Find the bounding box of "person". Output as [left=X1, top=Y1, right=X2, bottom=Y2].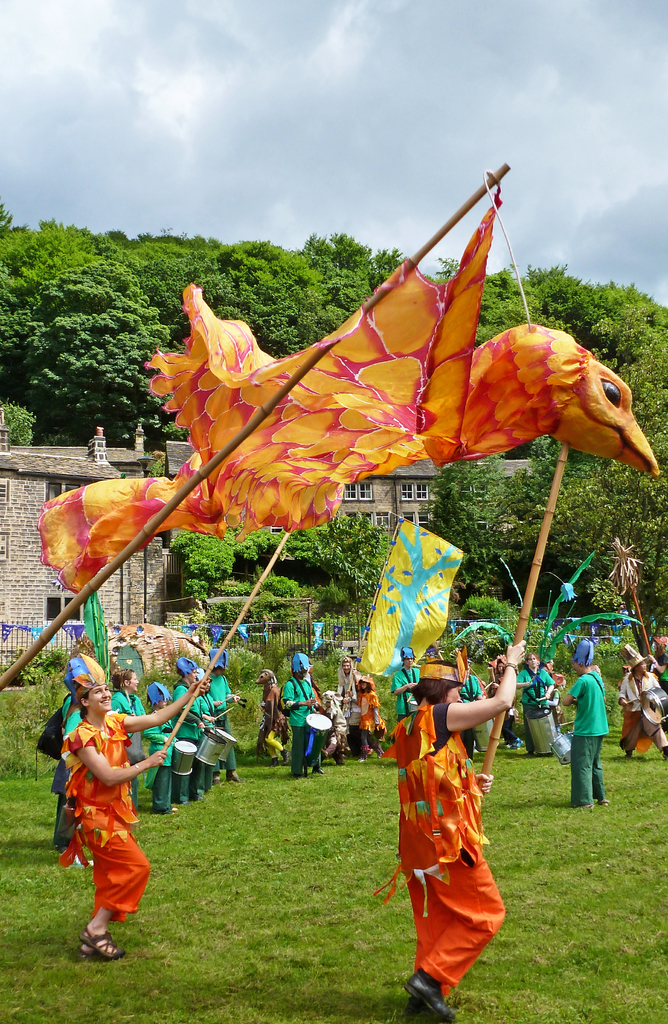
[left=558, top=627, right=605, bottom=811].
